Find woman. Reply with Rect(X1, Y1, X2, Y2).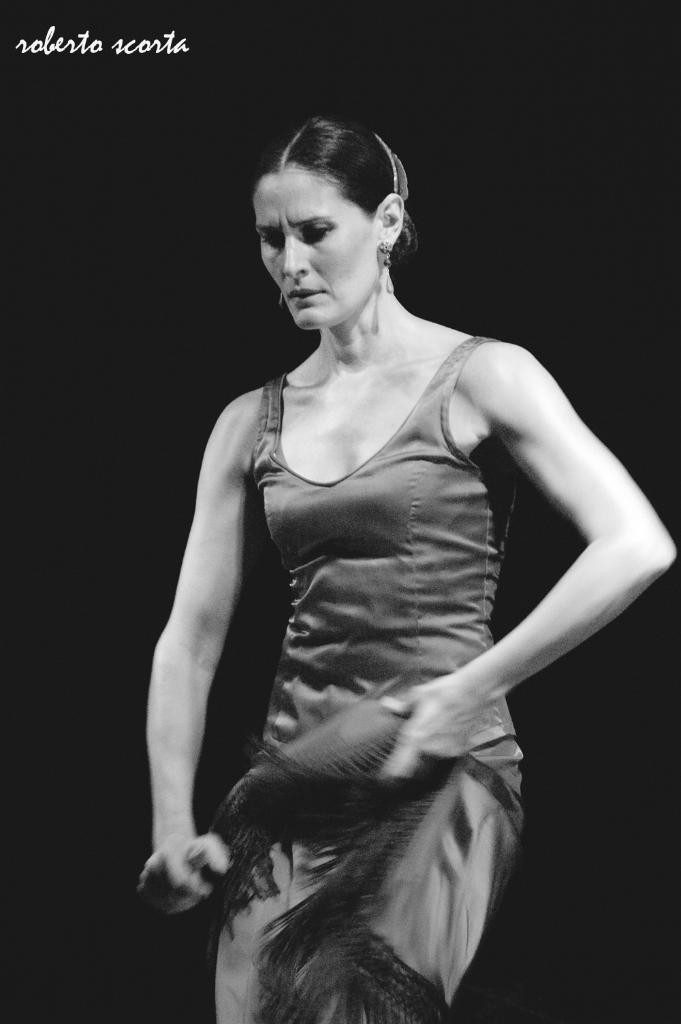
Rect(133, 106, 639, 1003).
